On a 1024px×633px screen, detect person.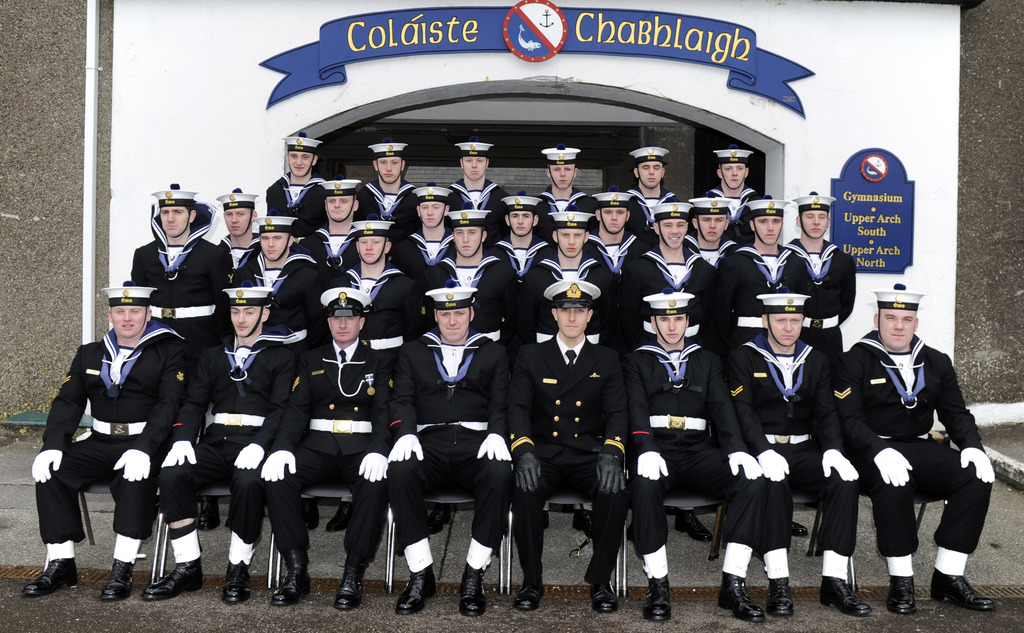
x1=262 y1=266 x2=386 y2=616.
